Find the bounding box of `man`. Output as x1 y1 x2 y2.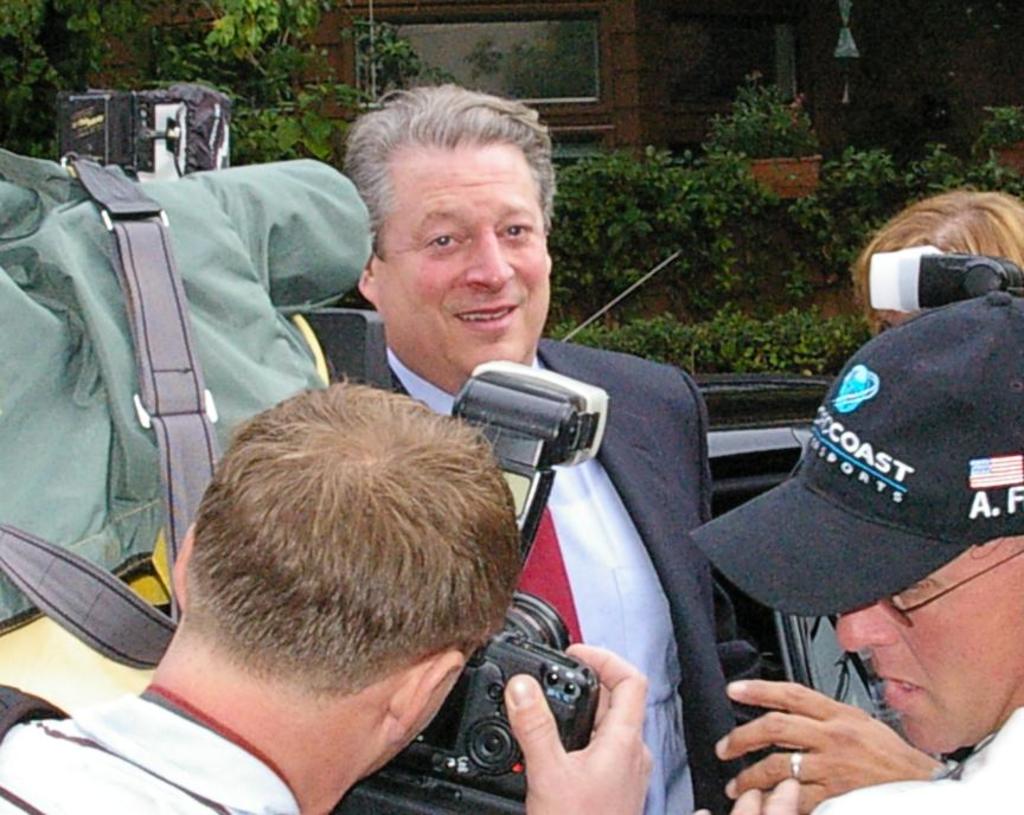
683 182 1023 801.
